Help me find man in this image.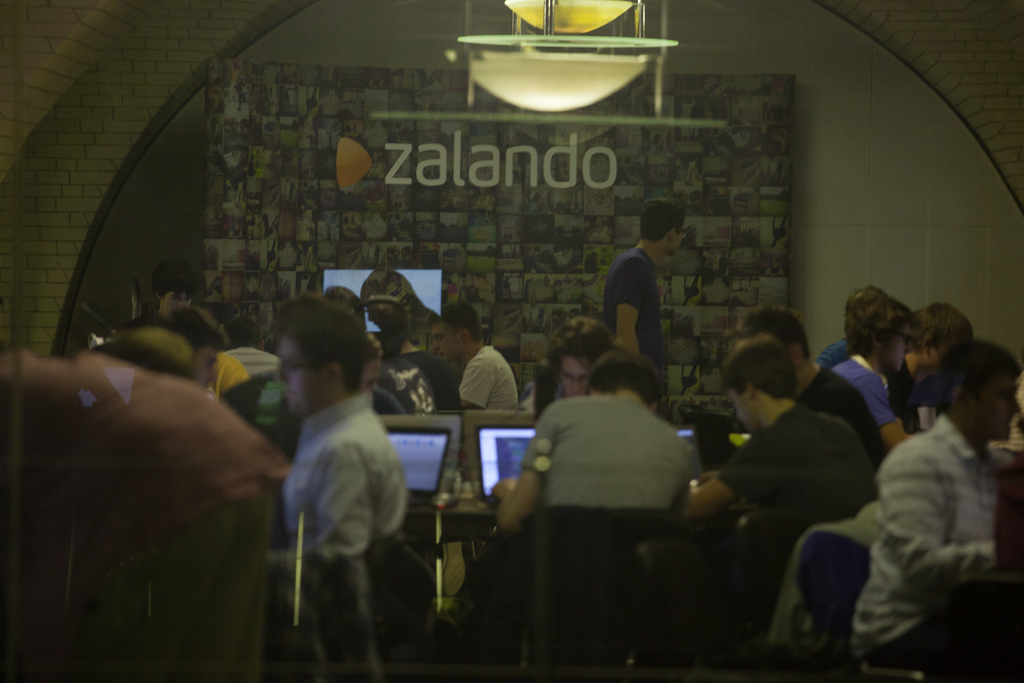
Found it: 595 206 695 375.
